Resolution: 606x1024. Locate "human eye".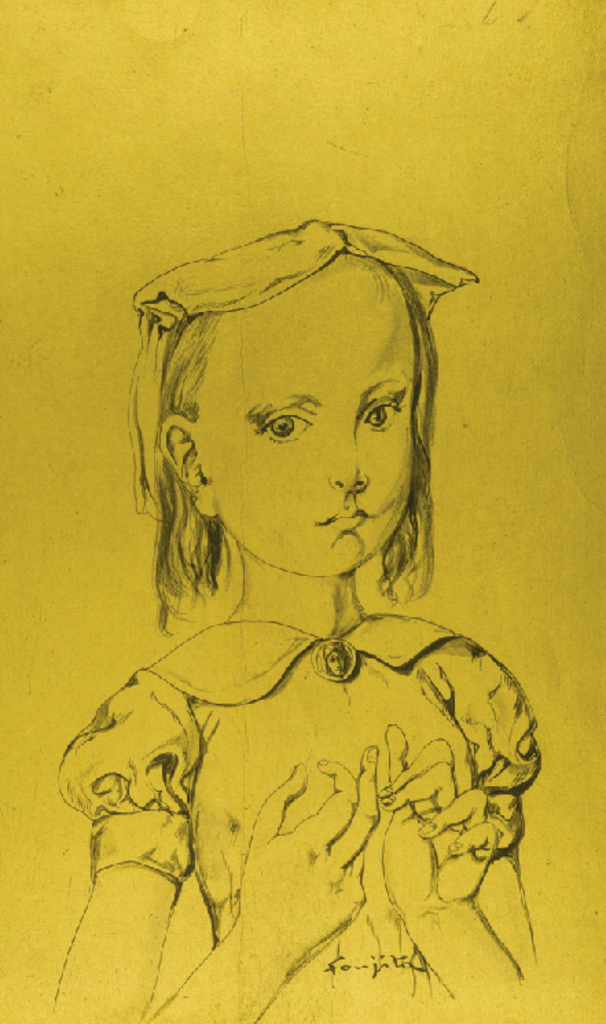
box(238, 404, 330, 448).
